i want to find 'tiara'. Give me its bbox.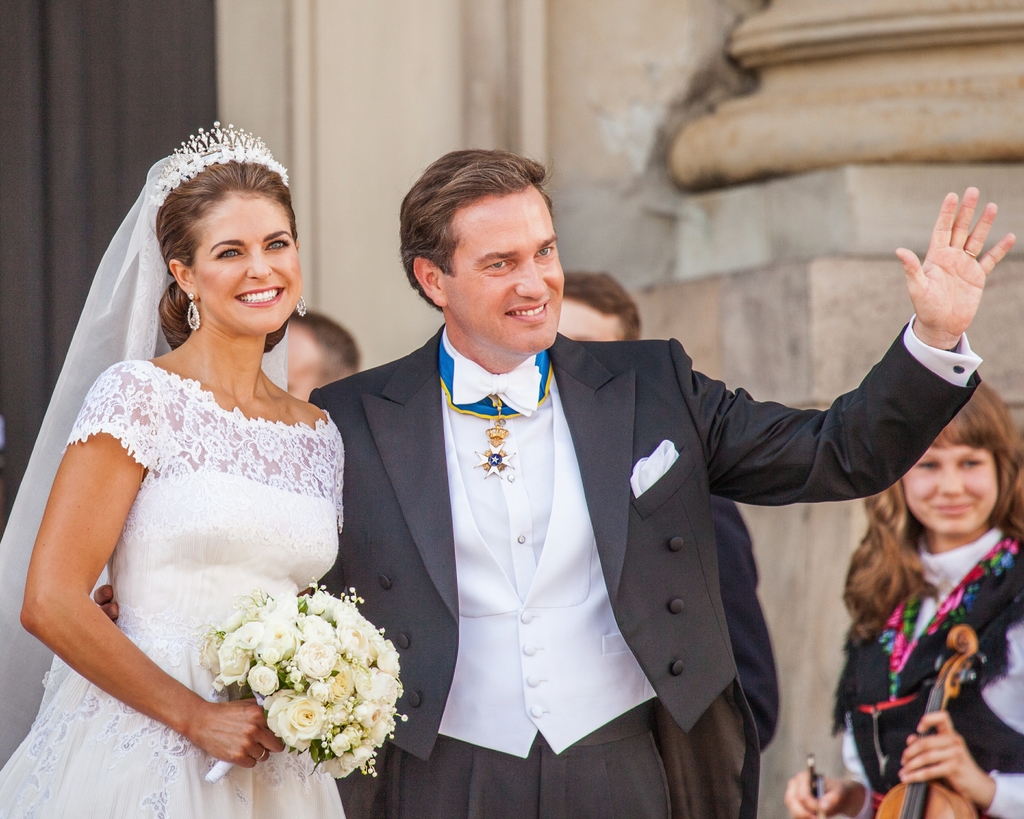
detection(154, 122, 273, 184).
